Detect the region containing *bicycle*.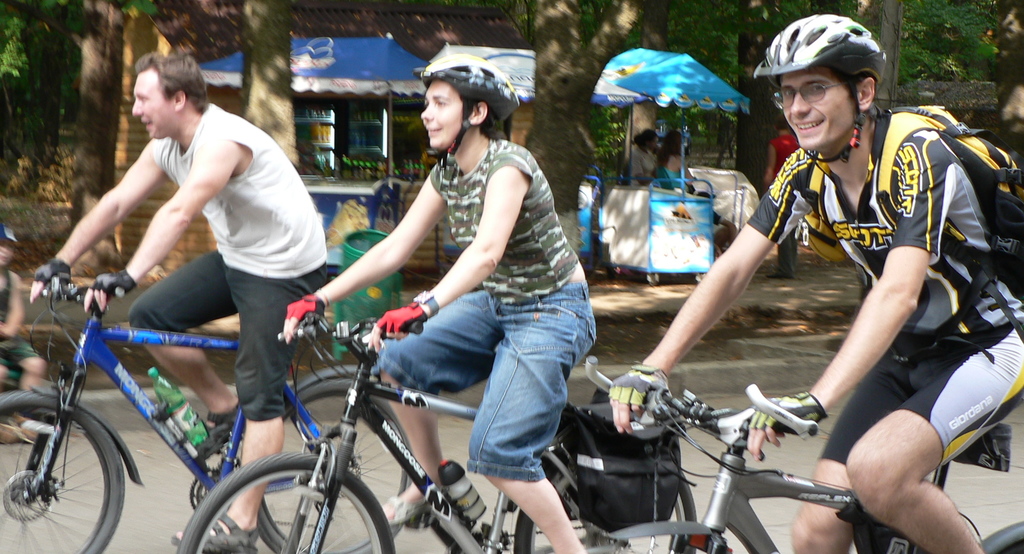
{"left": 0, "top": 281, "right": 413, "bottom": 553}.
